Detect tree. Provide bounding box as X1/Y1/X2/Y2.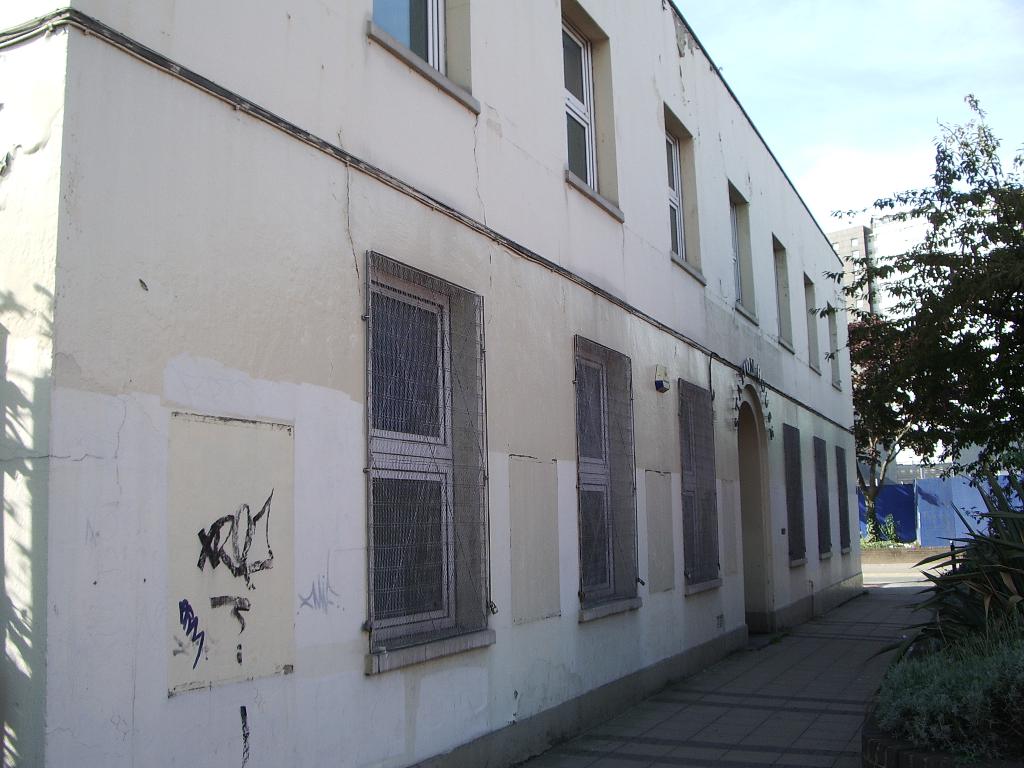
787/132/1001/575.
